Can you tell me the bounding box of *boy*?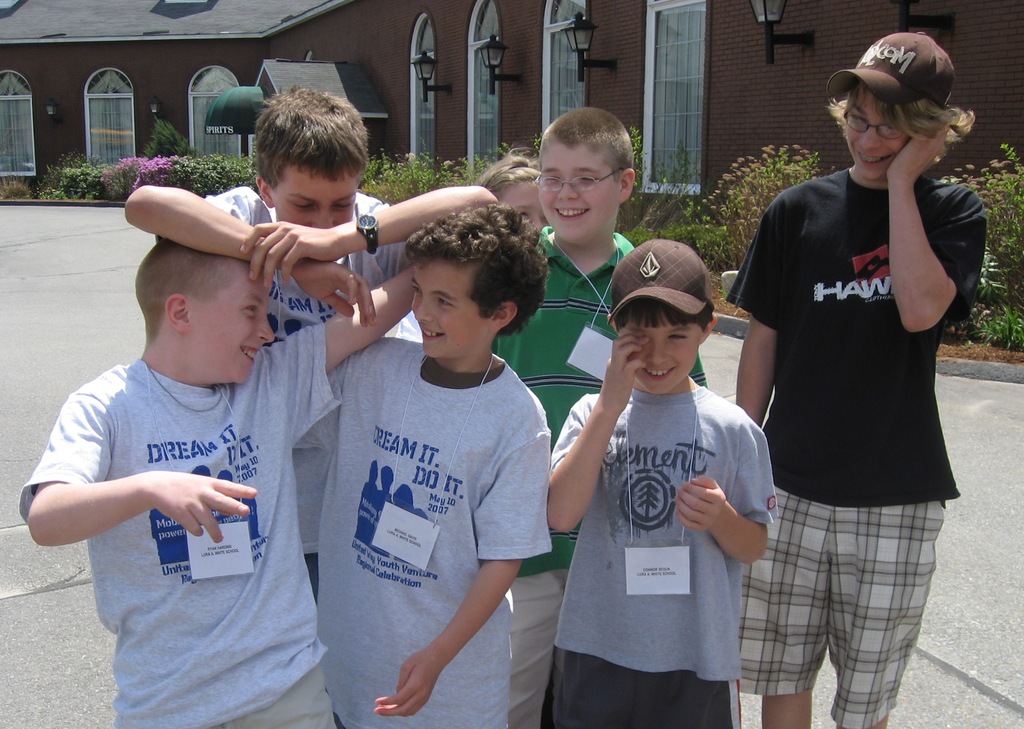
l=317, t=210, r=550, b=728.
